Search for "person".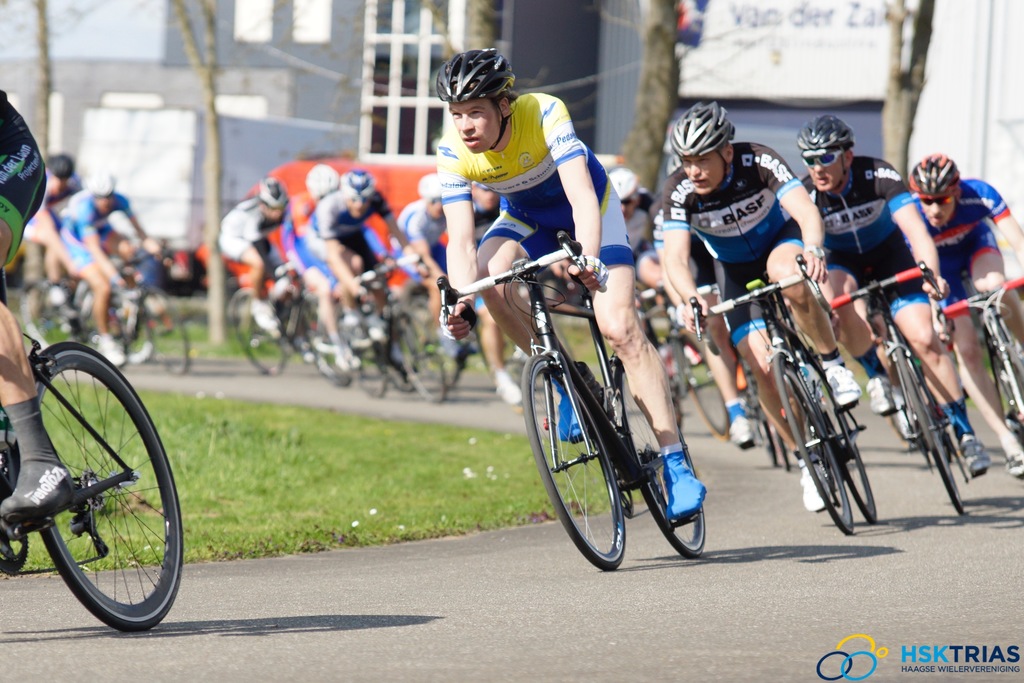
Found at rect(214, 177, 291, 333).
